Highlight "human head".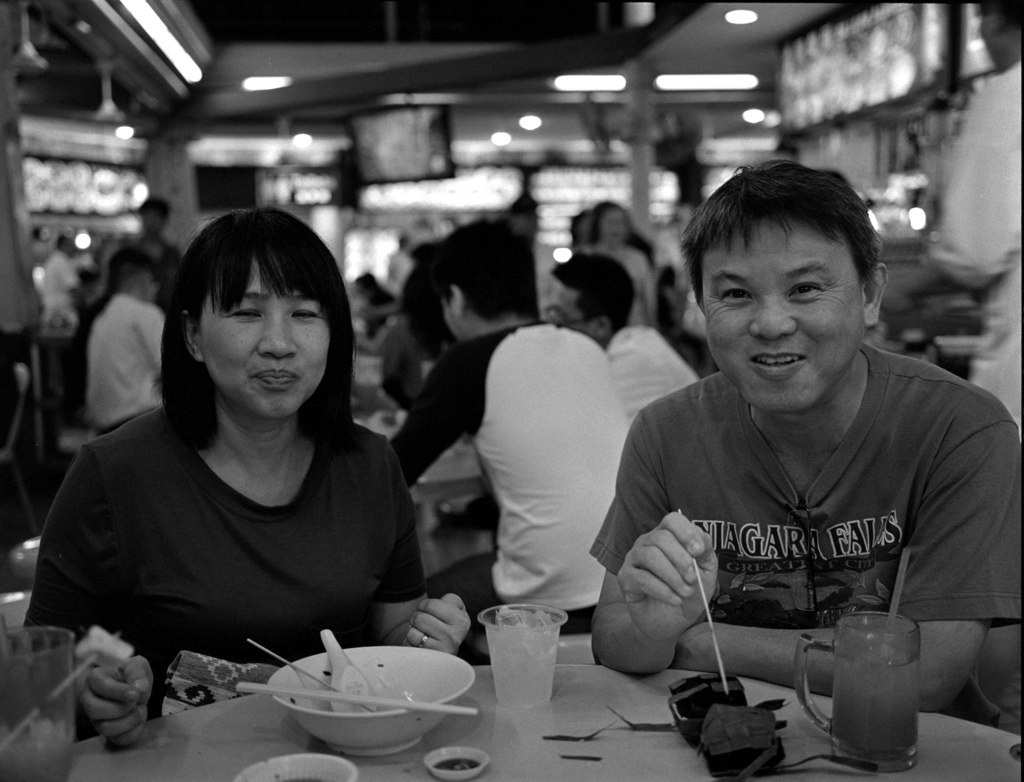
Highlighted region: x1=180 y1=210 x2=347 y2=416.
